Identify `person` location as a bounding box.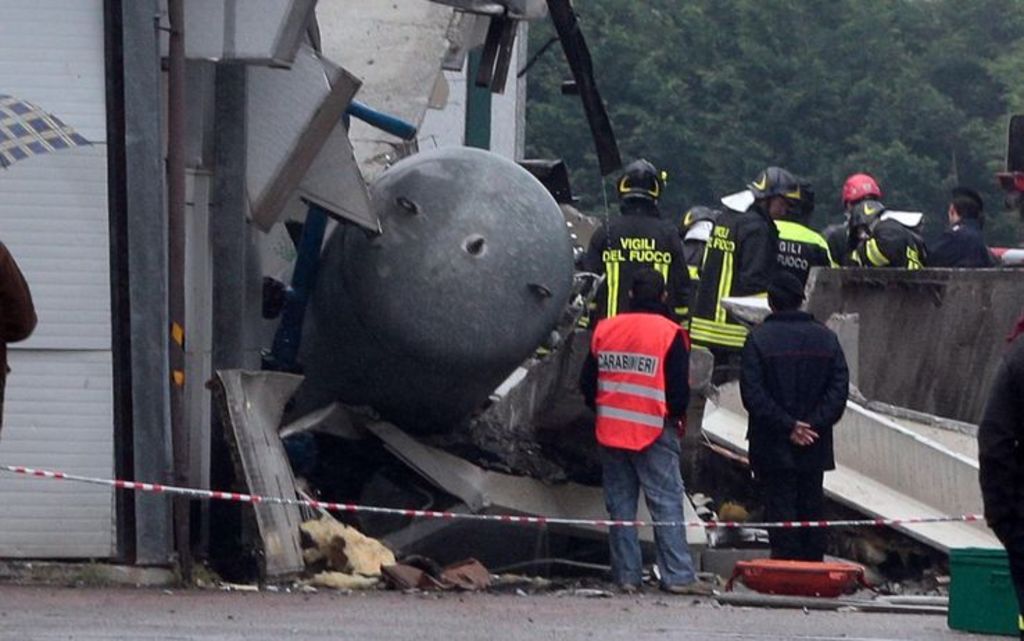
(x1=587, y1=155, x2=679, y2=327).
